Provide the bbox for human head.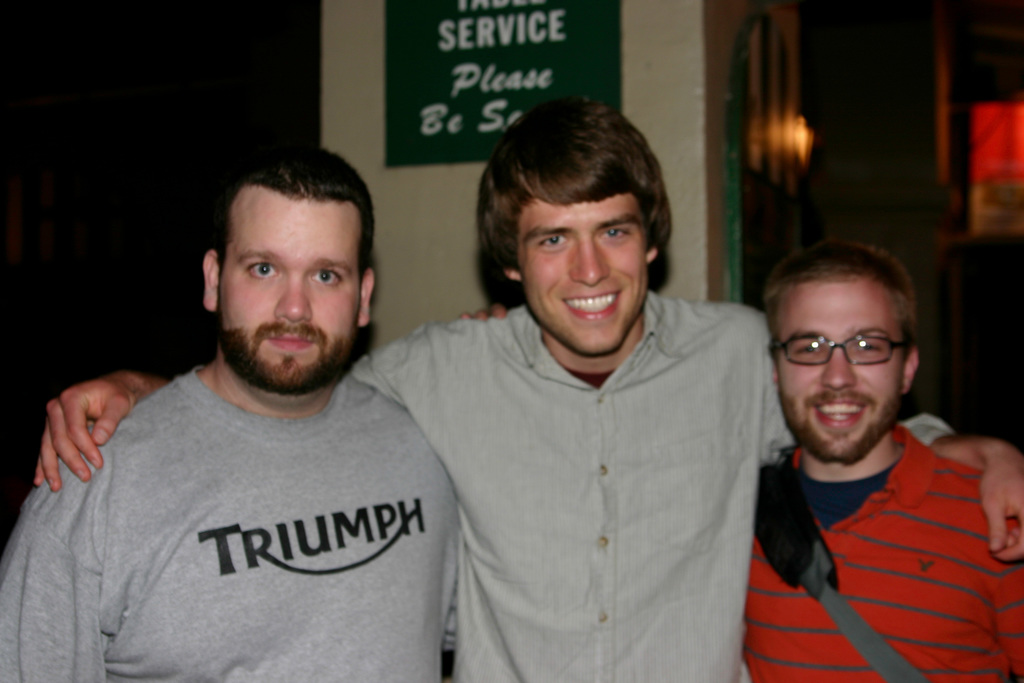
pyautogui.locateOnScreen(753, 232, 916, 467).
